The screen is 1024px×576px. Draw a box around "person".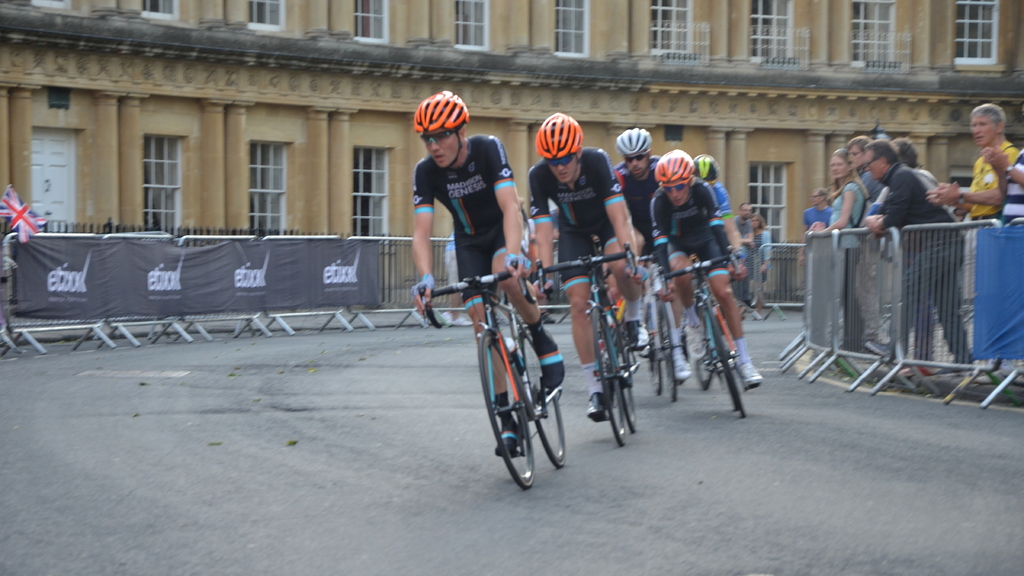
<box>863,131,975,376</box>.
